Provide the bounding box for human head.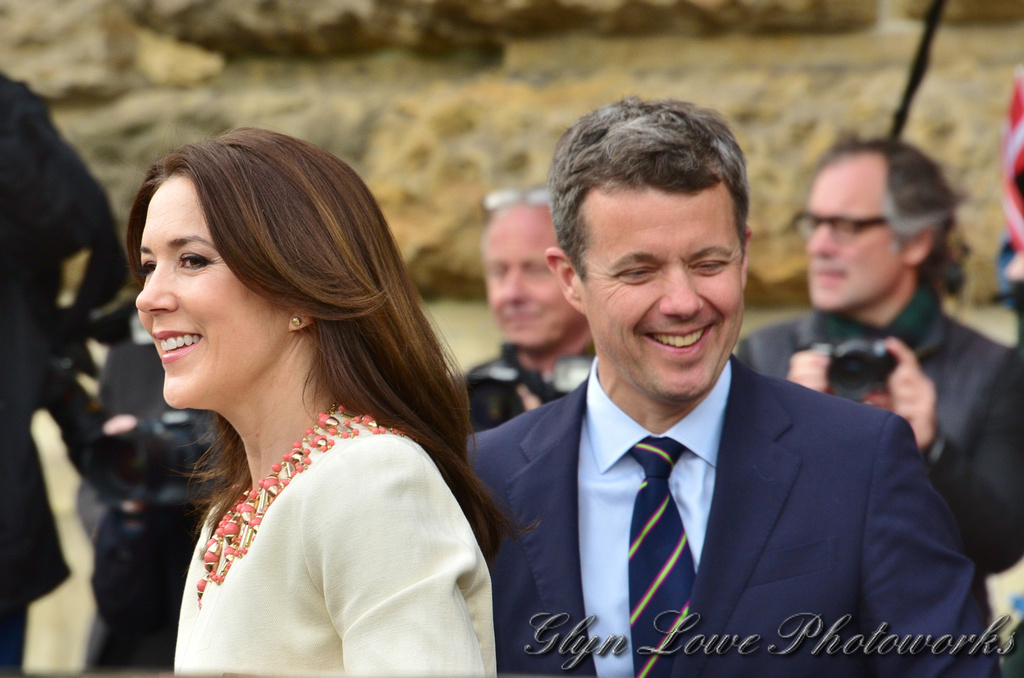
<bbox>800, 141, 954, 311</bbox>.
